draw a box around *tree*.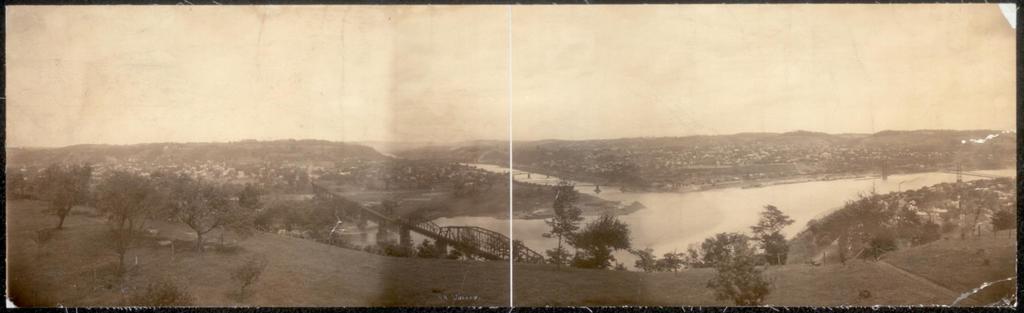
{"x1": 267, "y1": 195, "x2": 349, "y2": 242}.
